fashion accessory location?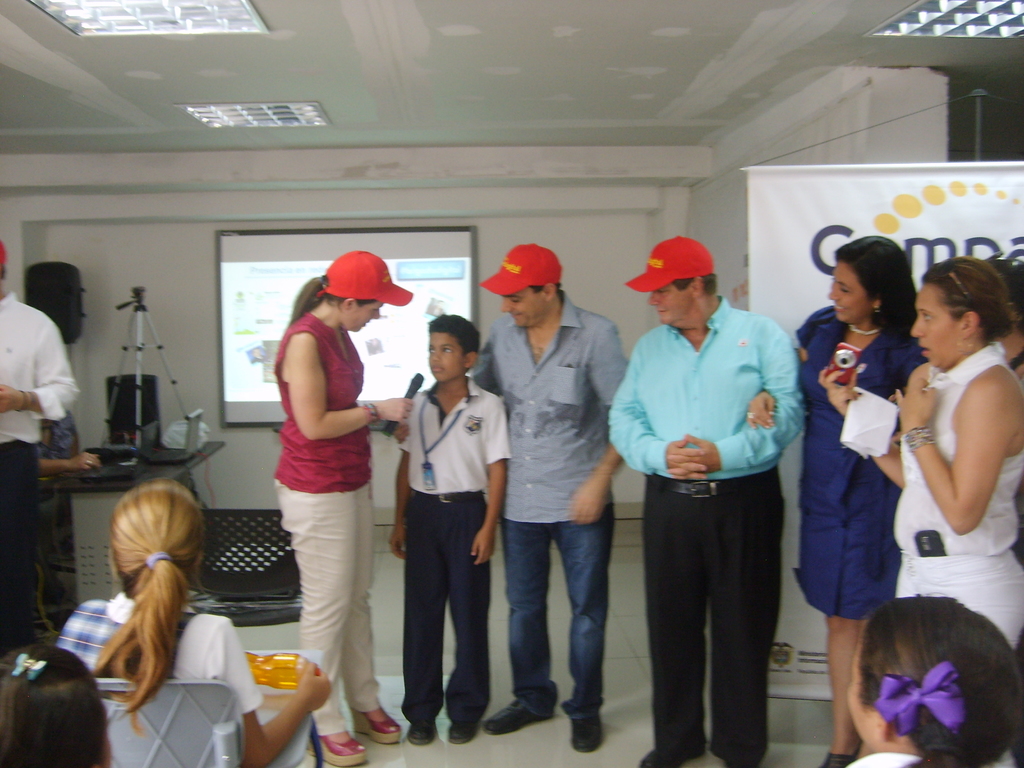
[left=361, top=404, right=381, bottom=423]
